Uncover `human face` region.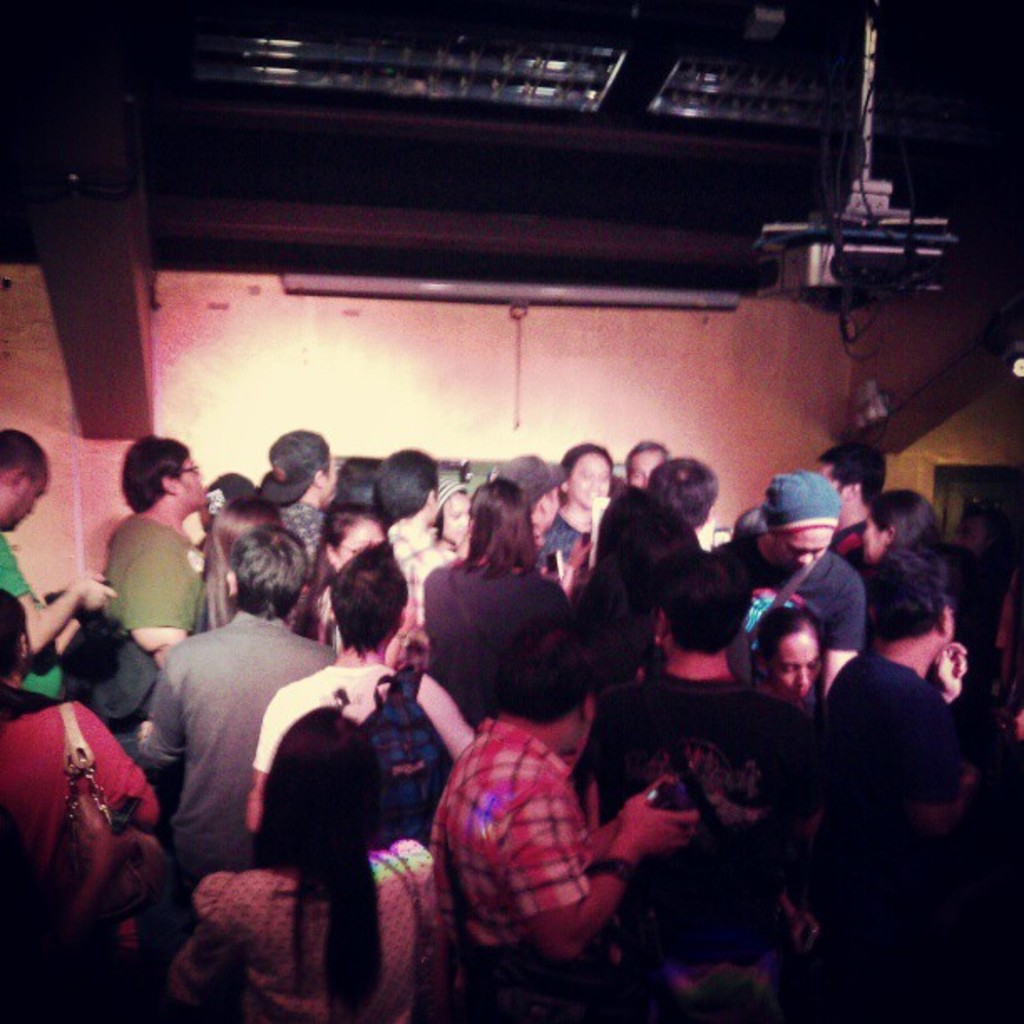
Uncovered: 172,453,209,512.
